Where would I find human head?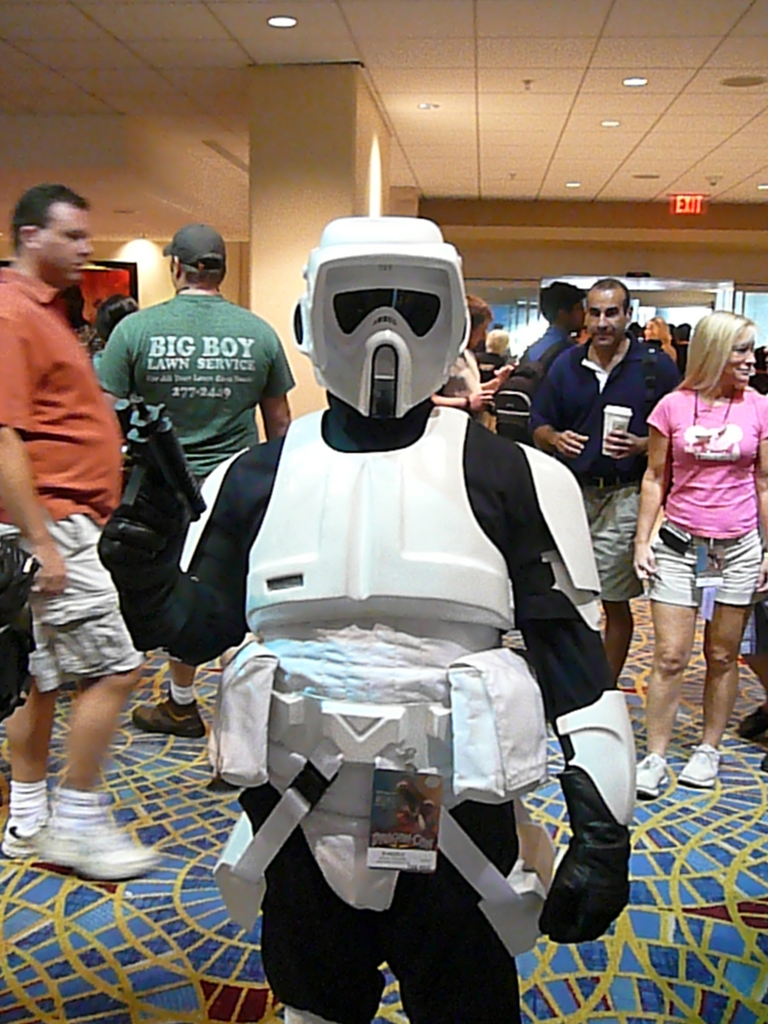
At {"x1": 495, "y1": 319, "x2": 509, "y2": 328}.
